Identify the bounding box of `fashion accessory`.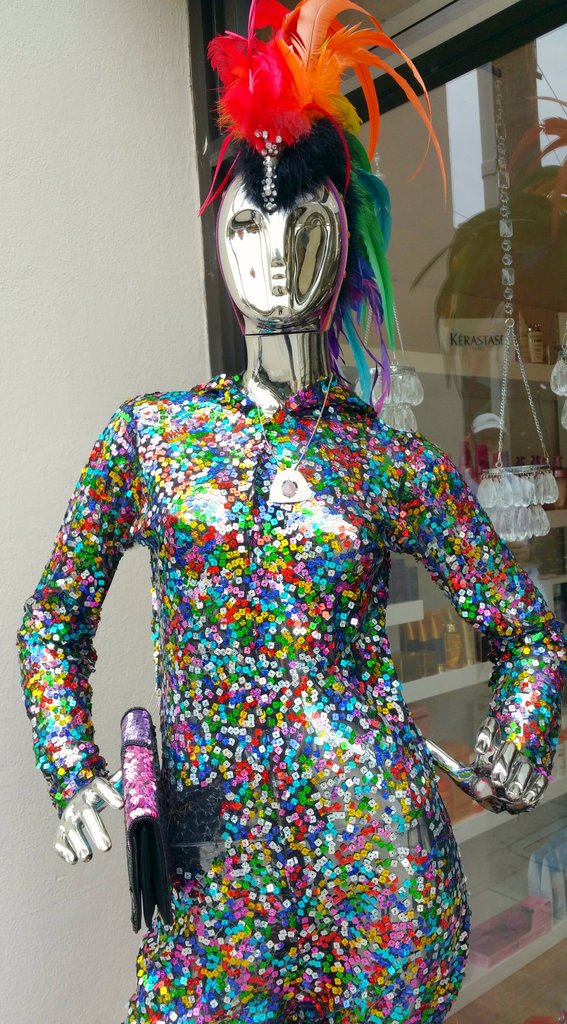
locate(188, 0, 452, 417).
